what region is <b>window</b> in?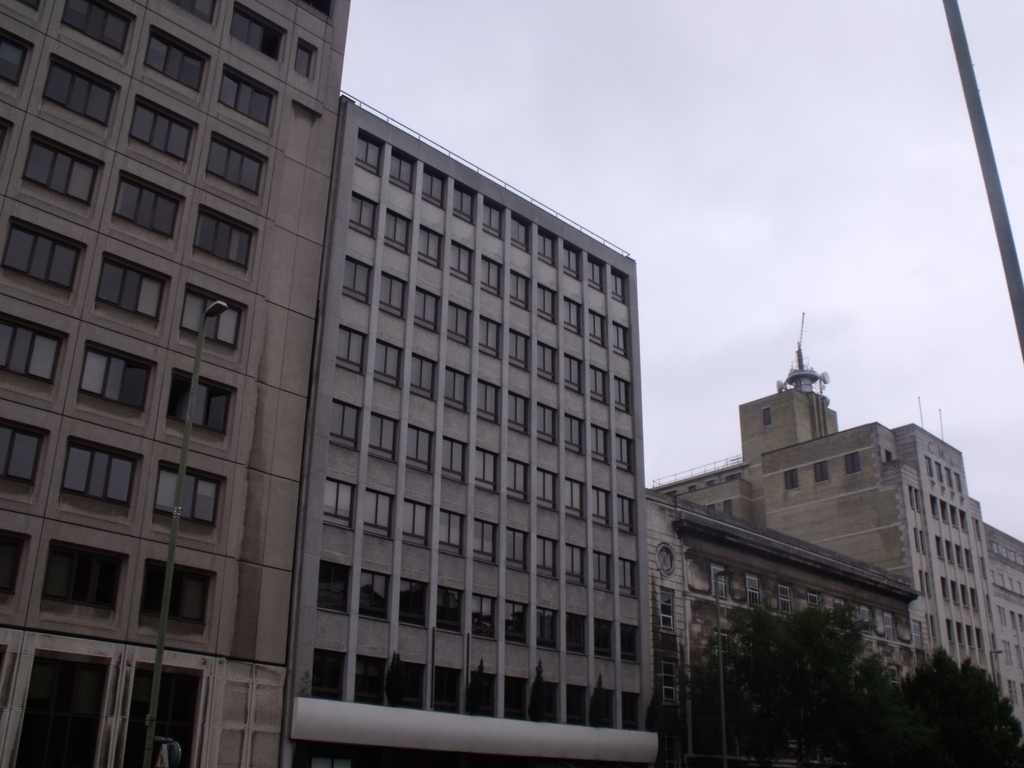
rect(537, 534, 556, 577).
